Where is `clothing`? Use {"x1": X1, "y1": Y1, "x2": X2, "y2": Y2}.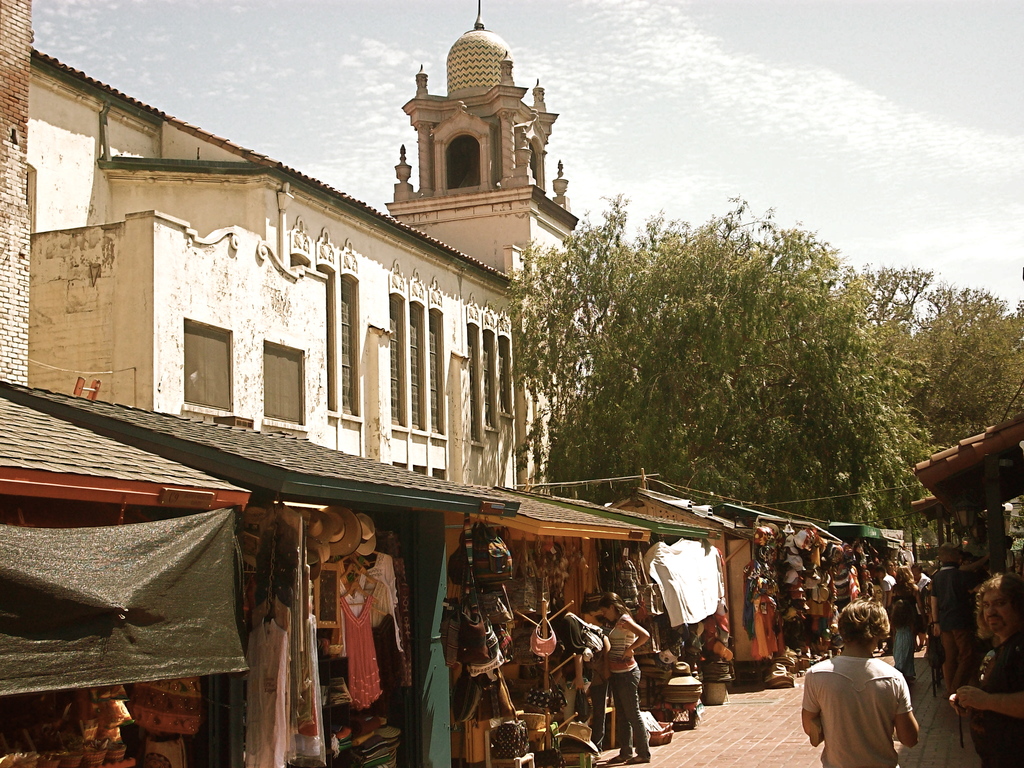
{"x1": 966, "y1": 641, "x2": 1023, "y2": 767}.
